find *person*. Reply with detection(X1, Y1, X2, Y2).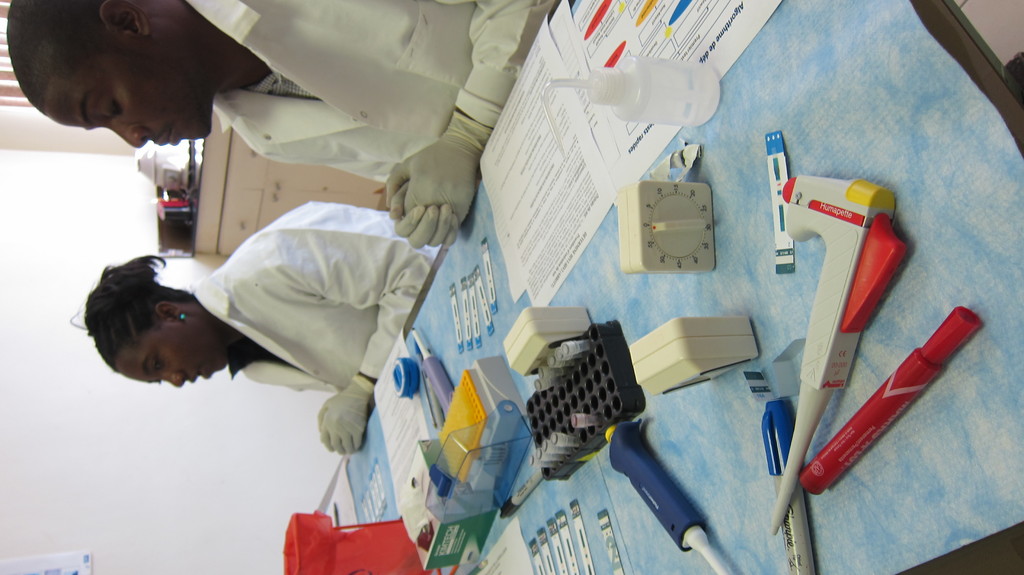
detection(68, 200, 442, 455).
